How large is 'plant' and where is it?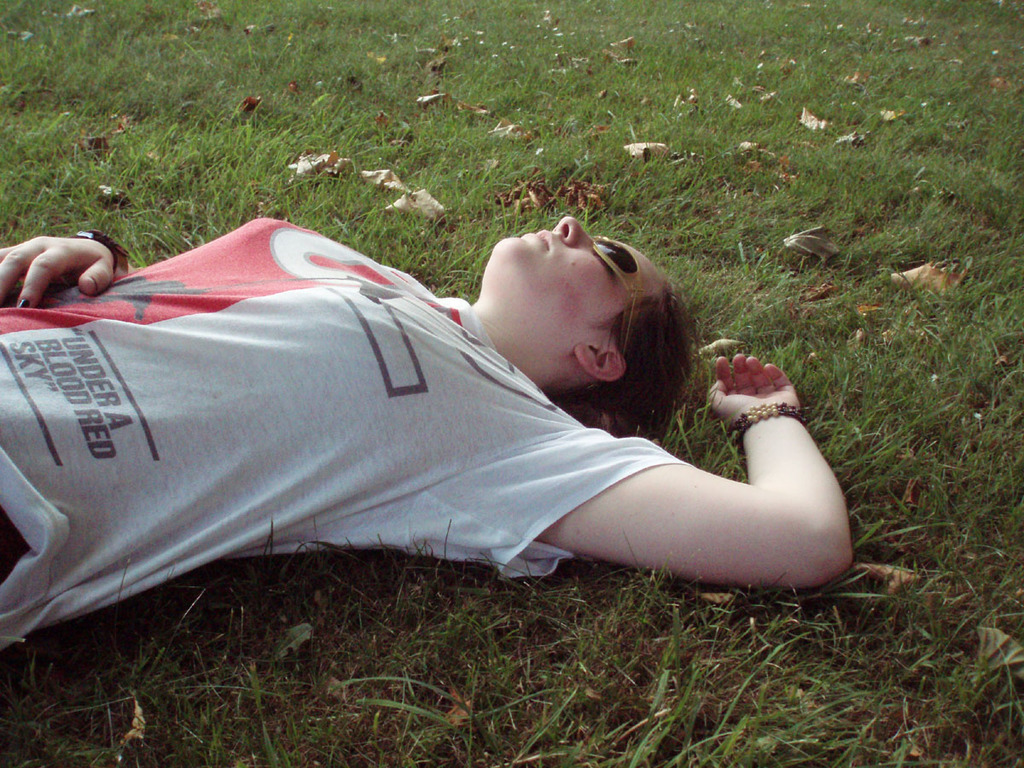
Bounding box: bbox(0, 0, 1023, 767).
